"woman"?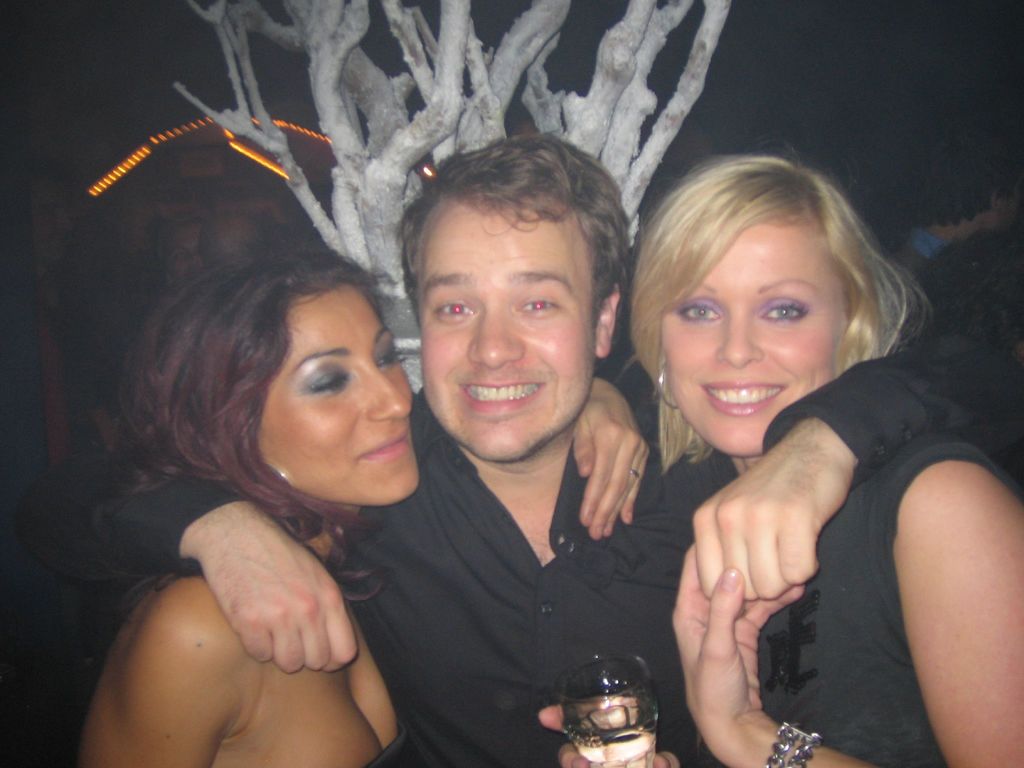
left=93, top=152, right=557, bottom=762
